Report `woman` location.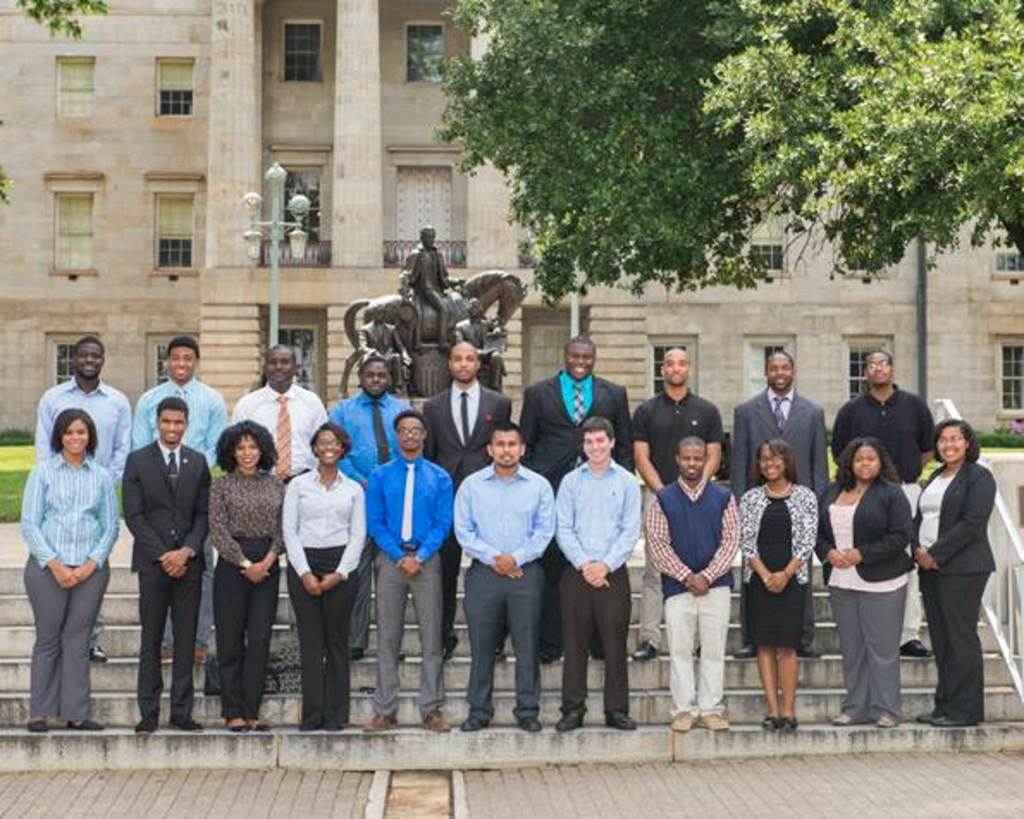
Report: 817/442/912/723.
